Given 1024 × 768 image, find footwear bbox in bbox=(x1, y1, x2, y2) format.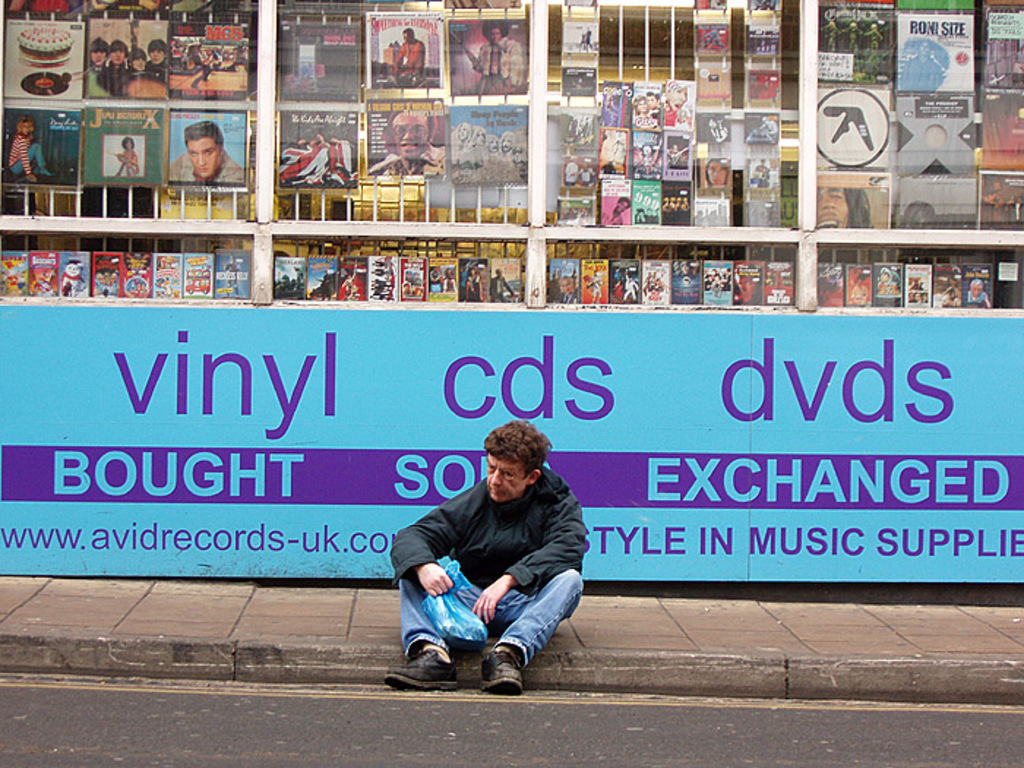
bbox=(462, 641, 551, 696).
